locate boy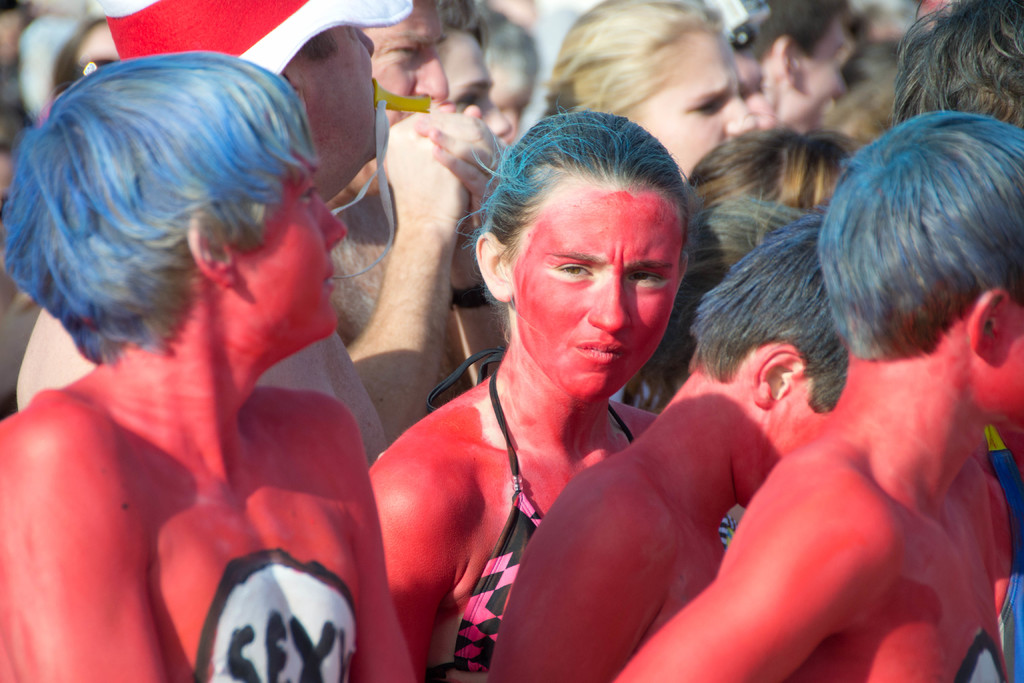
detection(0, 23, 422, 682)
